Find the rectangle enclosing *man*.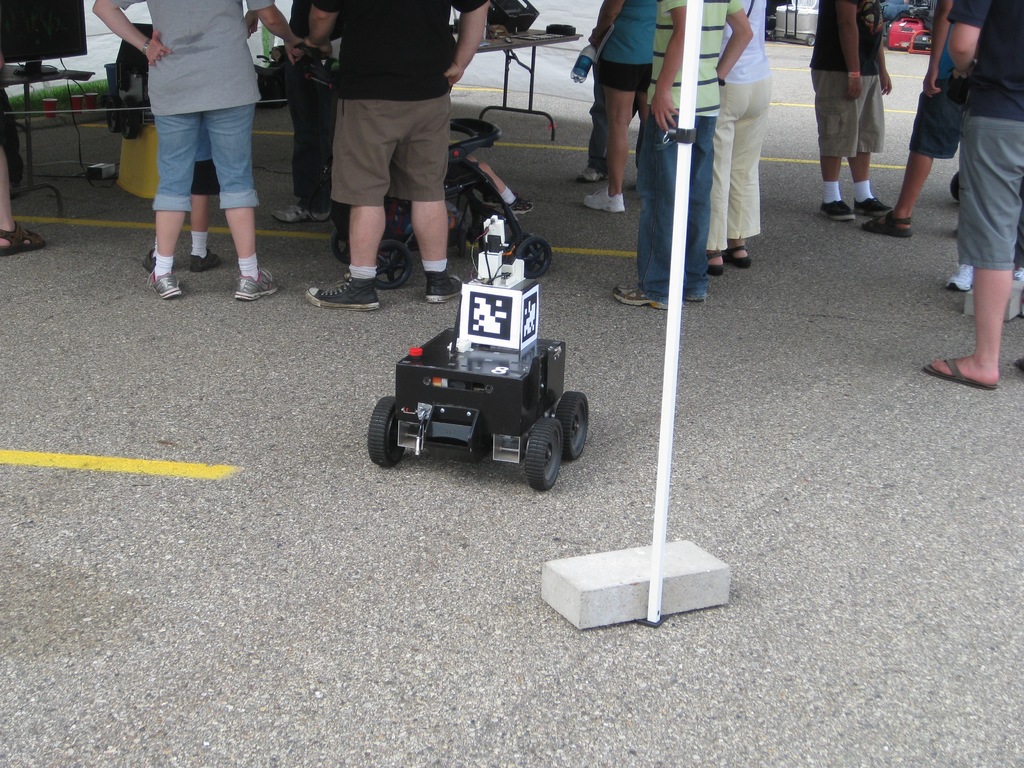
296:3:470:301.
